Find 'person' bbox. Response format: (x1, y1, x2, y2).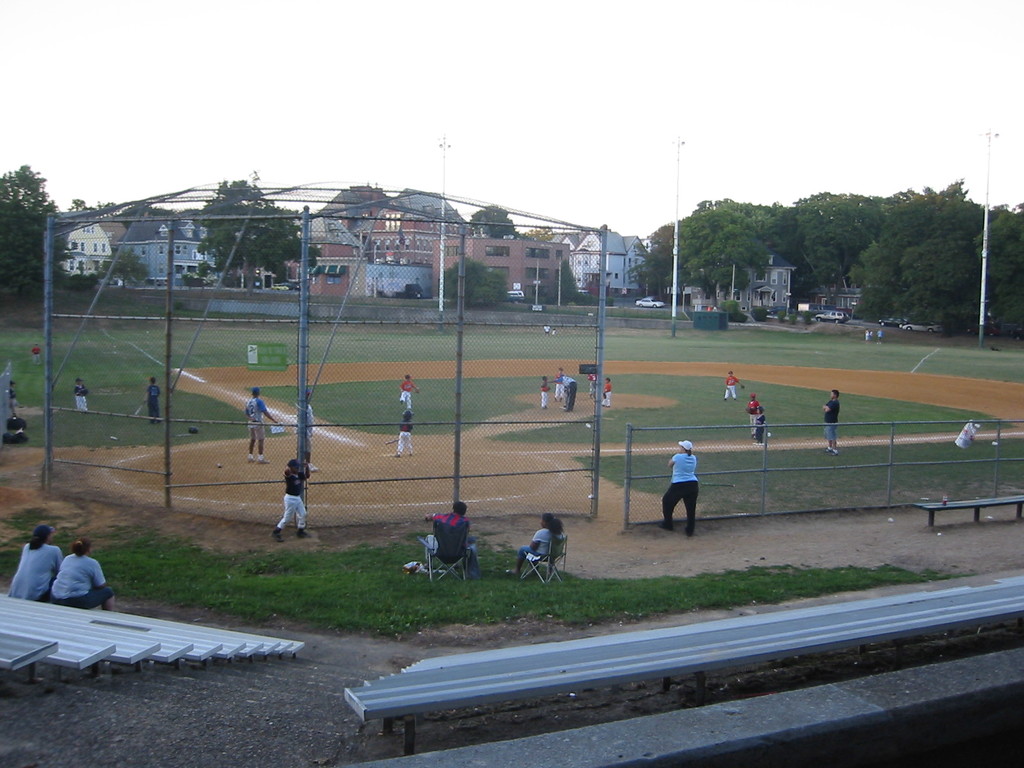
(723, 370, 746, 399).
